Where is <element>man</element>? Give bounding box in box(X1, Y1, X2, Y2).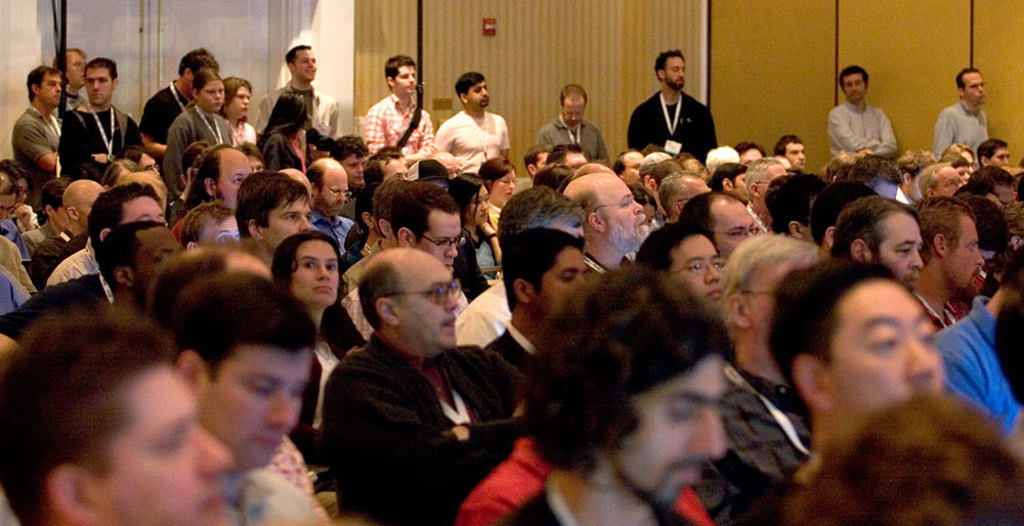
box(935, 240, 1023, 440).
